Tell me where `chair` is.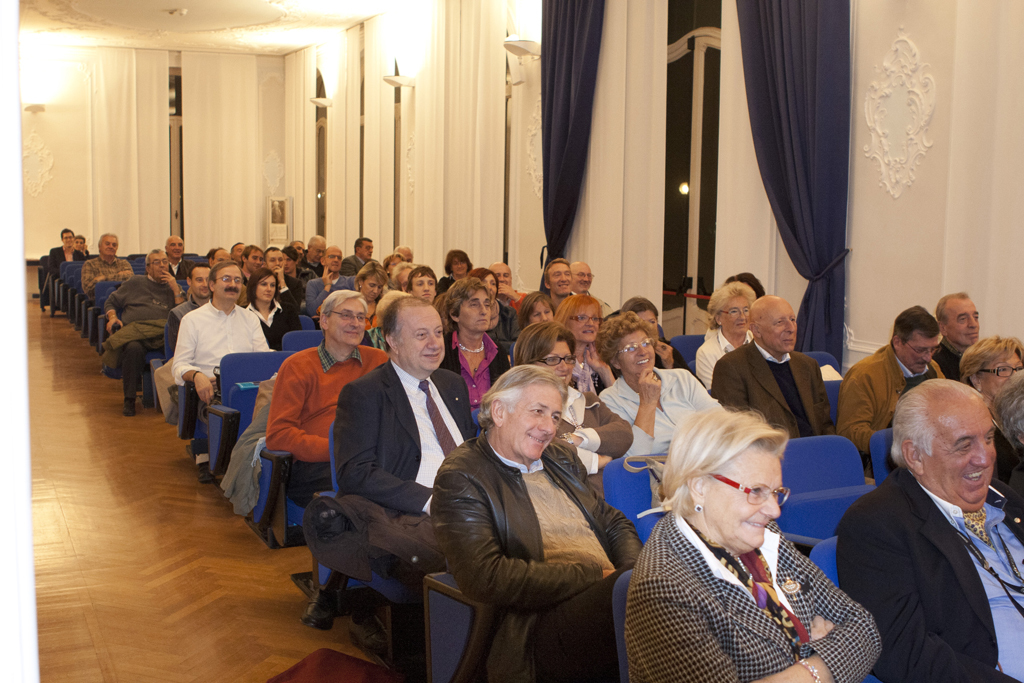
`chair` is at l=823, t=377, r=844, b=426.
